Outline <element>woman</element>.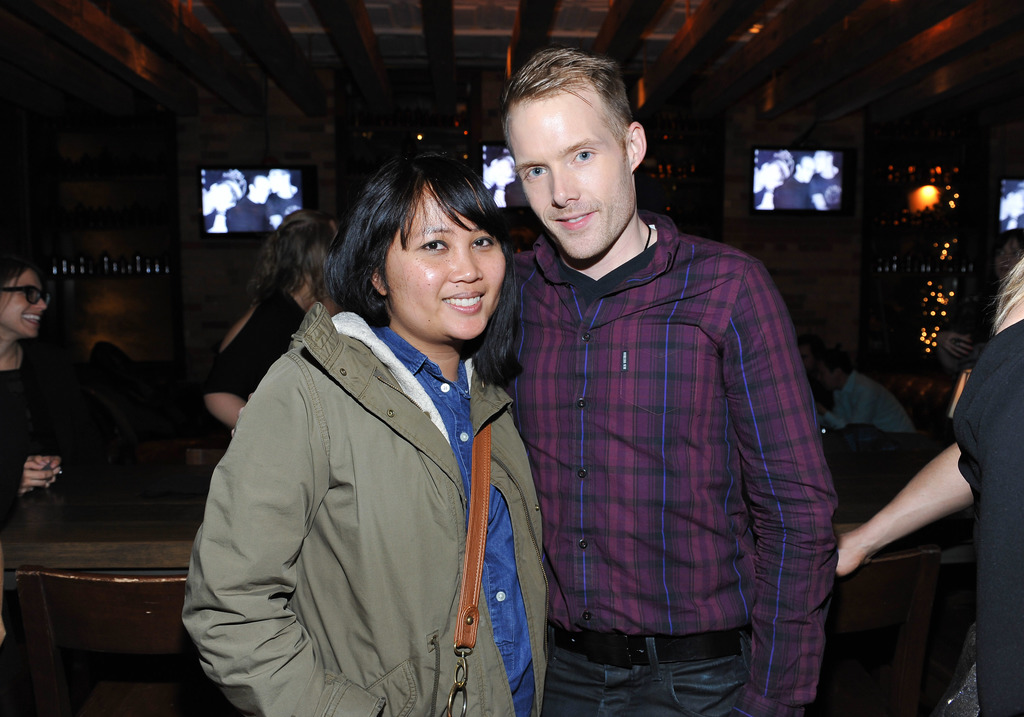
Outline: 835:254:1023:716.
